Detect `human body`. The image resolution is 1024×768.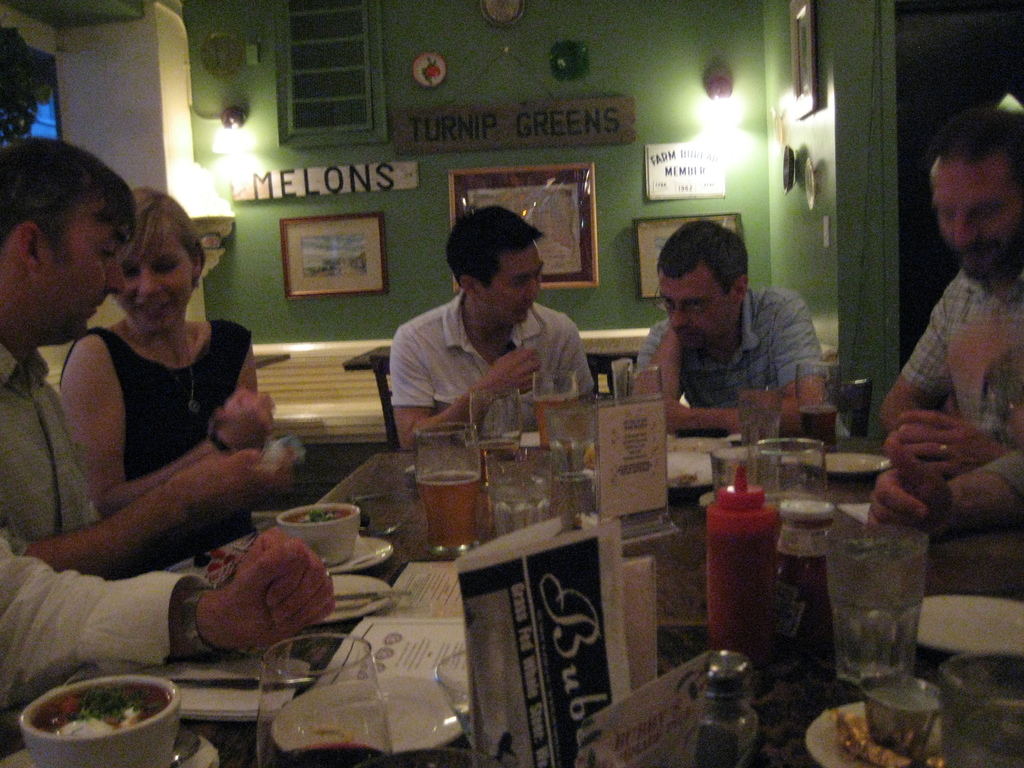
[879,267,1023,431].
